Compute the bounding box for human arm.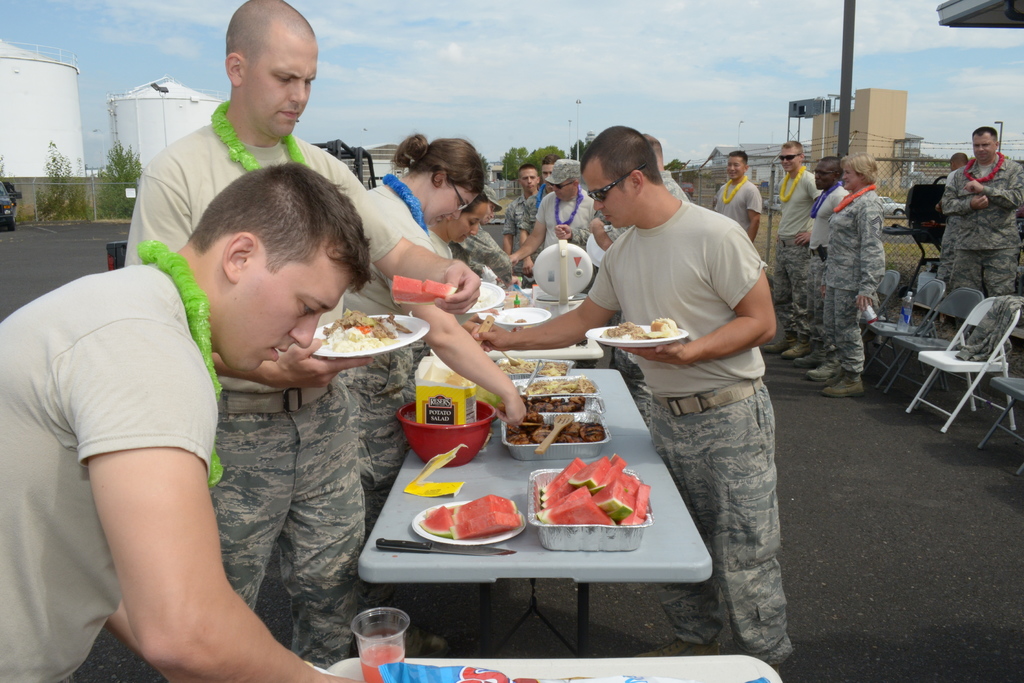
crop(108, 407, 276, 675).
